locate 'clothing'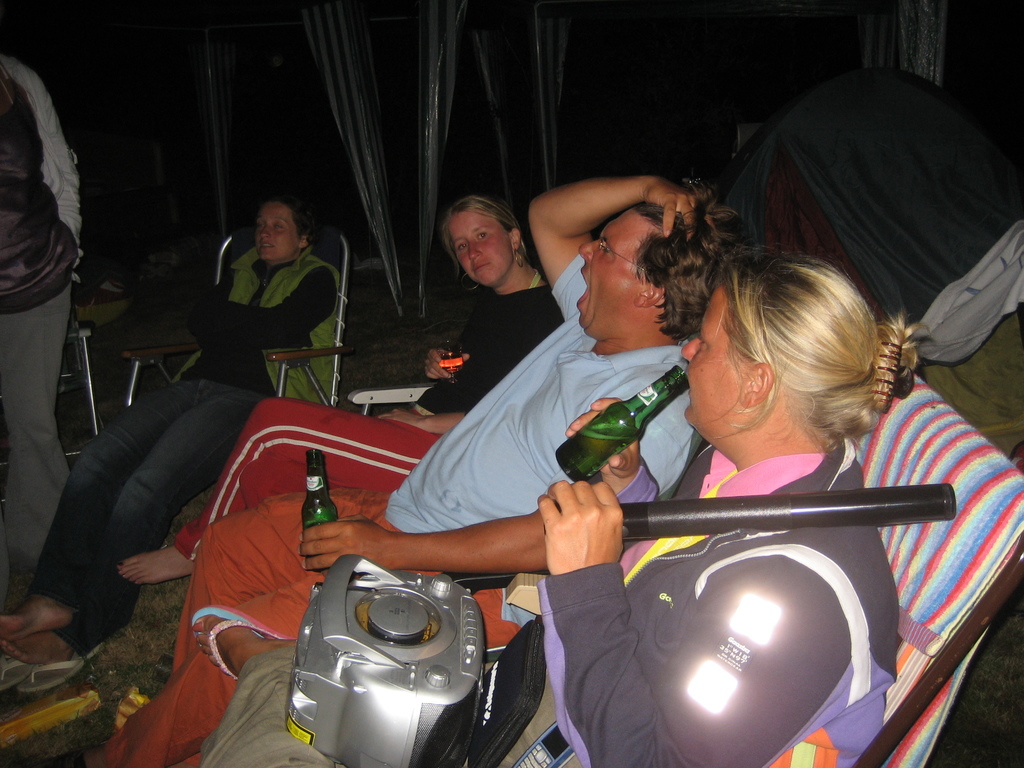
<bbox>0, 56, 82, 600</bbox>
